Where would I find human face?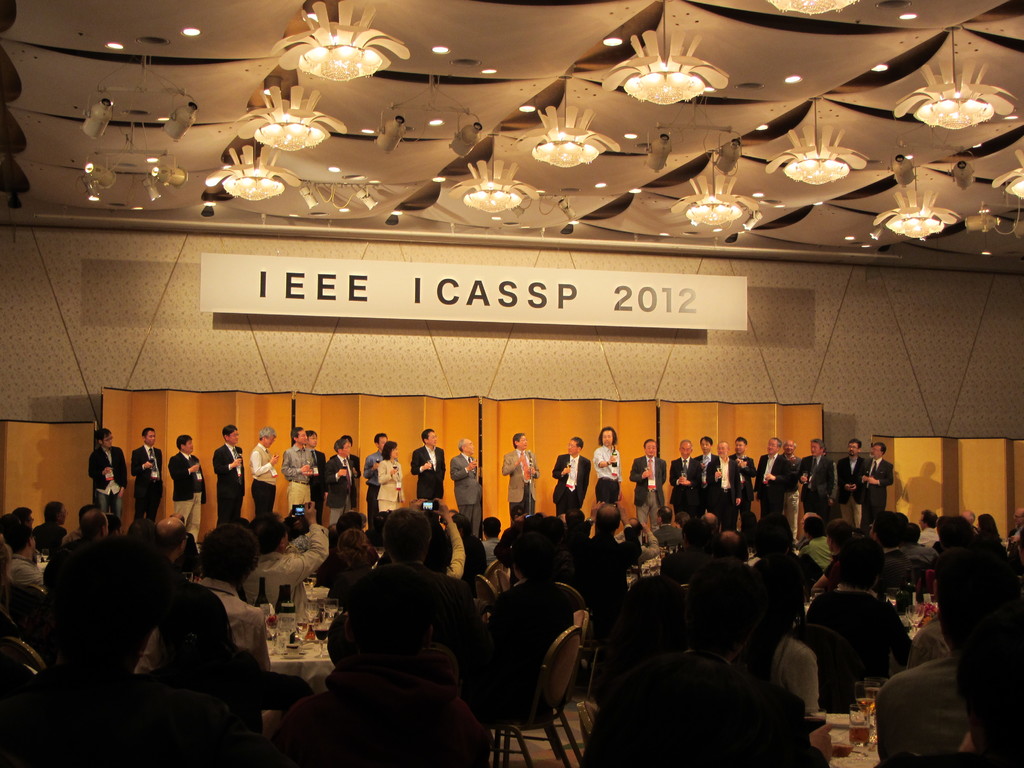
At <box>388,447,399,456</box>.
